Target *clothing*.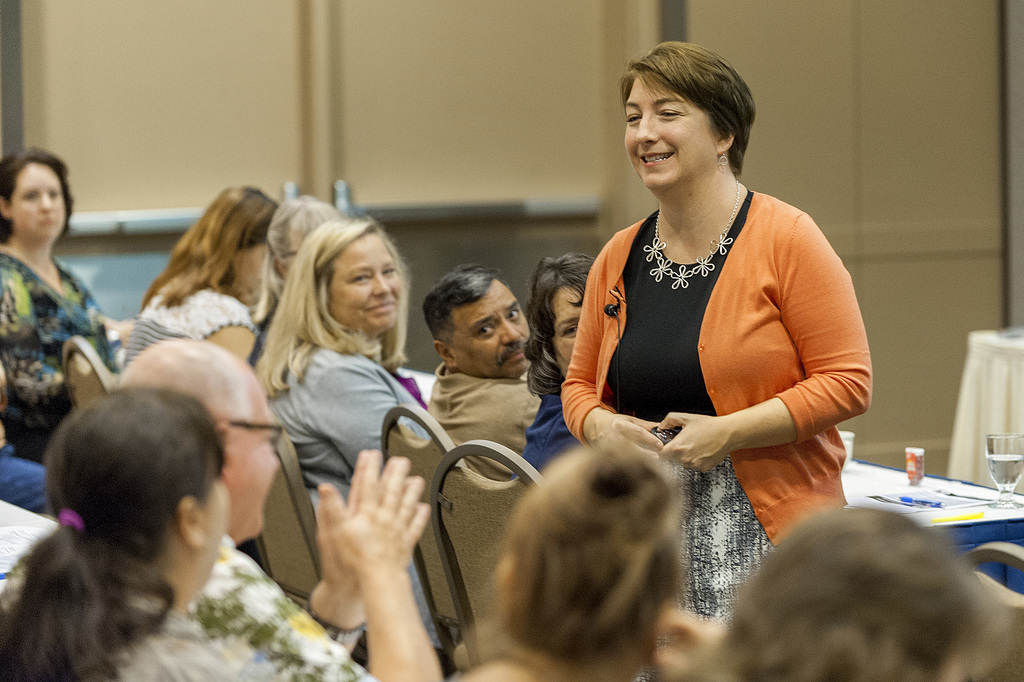
Target region: [0, 569, 321, 681].
